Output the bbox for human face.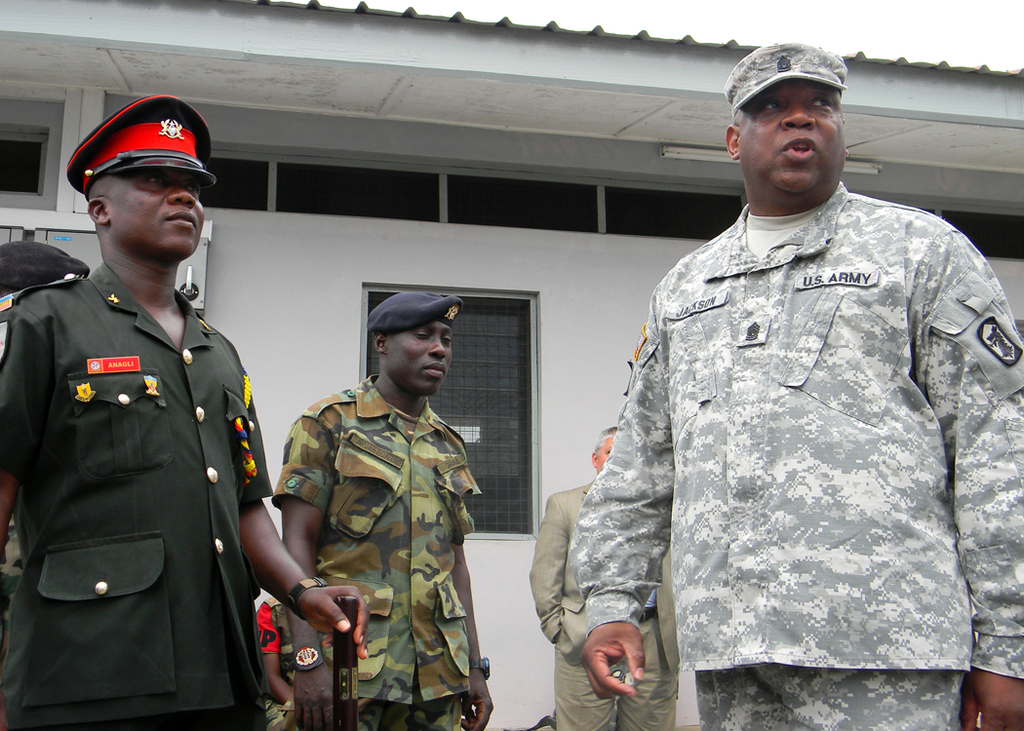
107/172/204/256.
